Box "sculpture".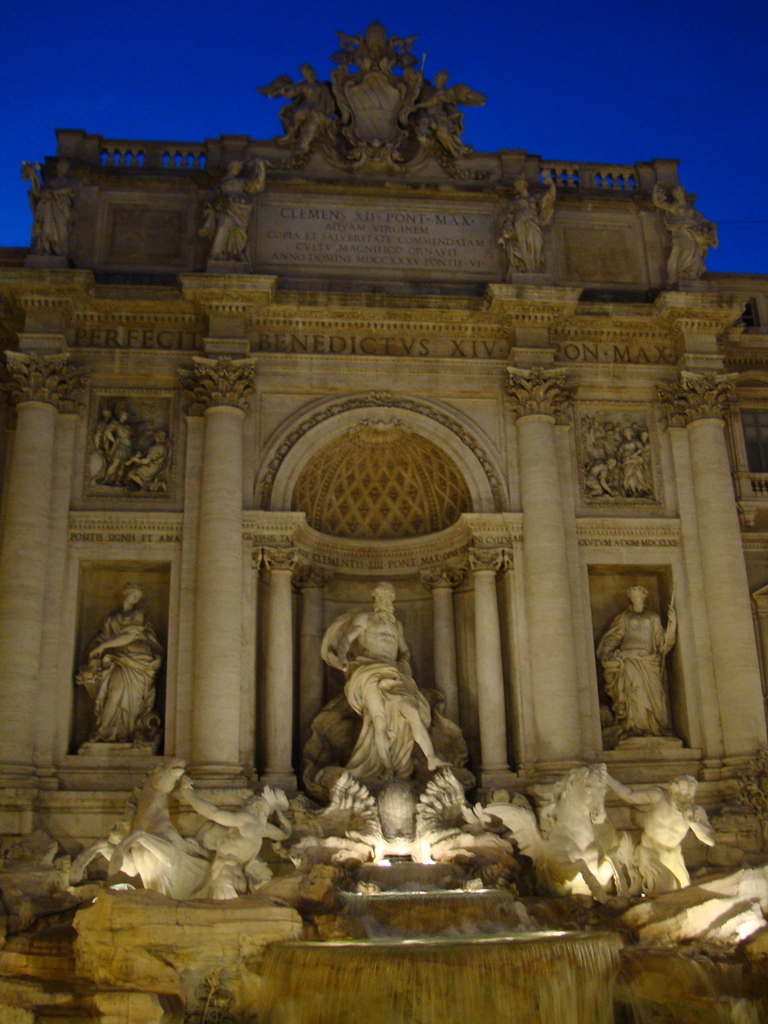
bbox=(505, 171, 557, 275).
